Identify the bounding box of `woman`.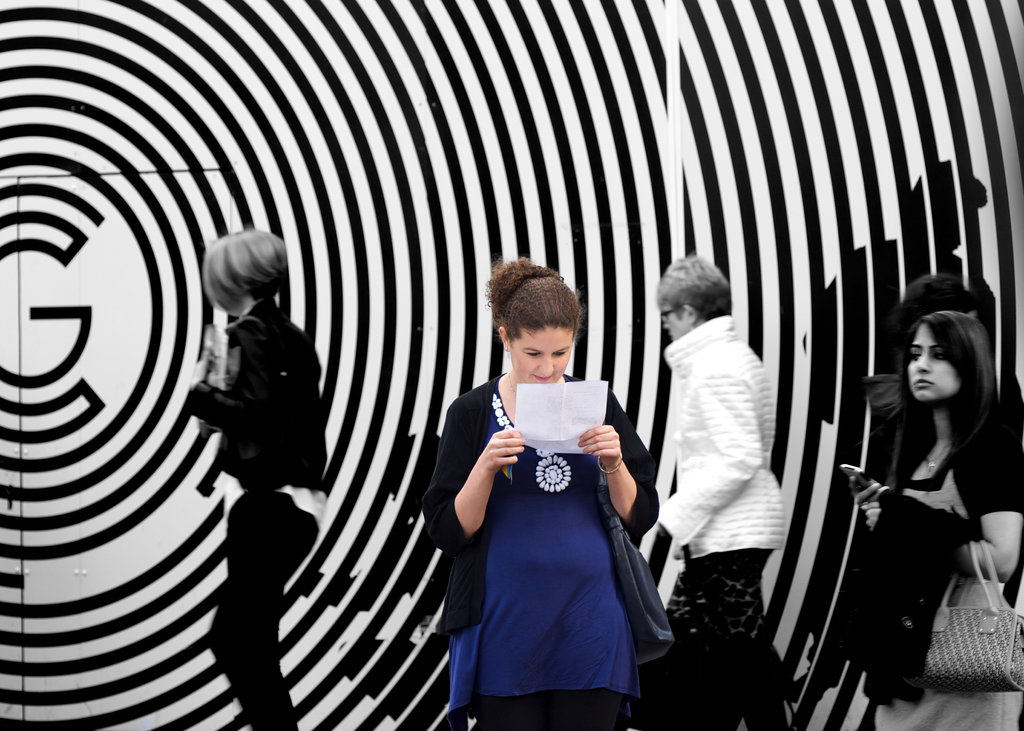
select_region(177, 223, 325, 730).
